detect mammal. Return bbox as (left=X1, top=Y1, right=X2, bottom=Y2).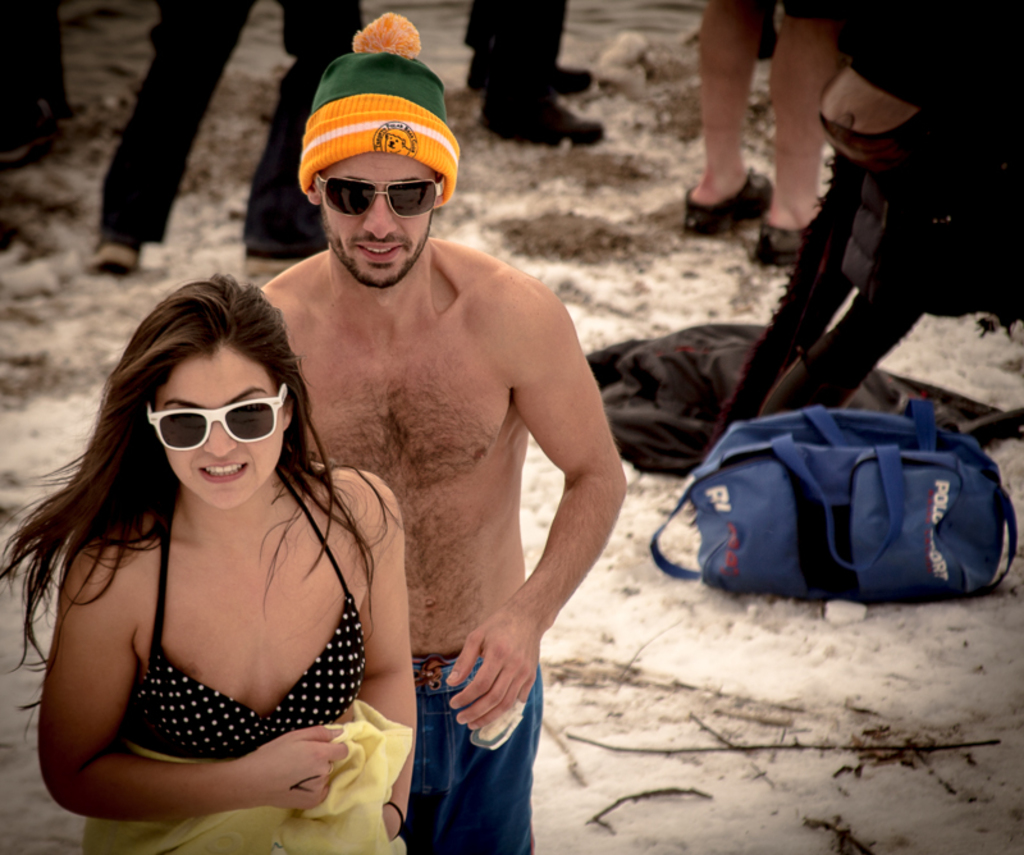
(left=669, top=0, right=842, bottom=269).
